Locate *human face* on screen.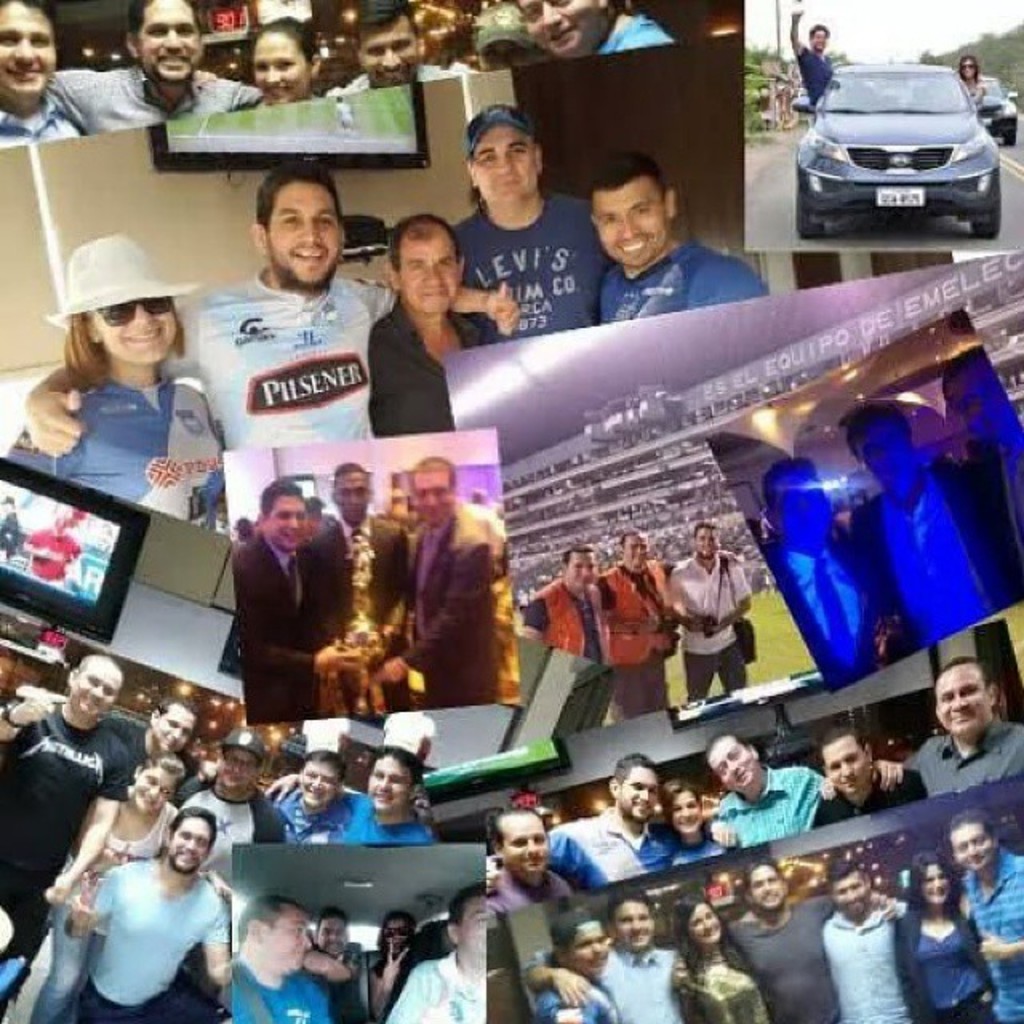
On screen at l=387, t=914, r=411, b=946.
